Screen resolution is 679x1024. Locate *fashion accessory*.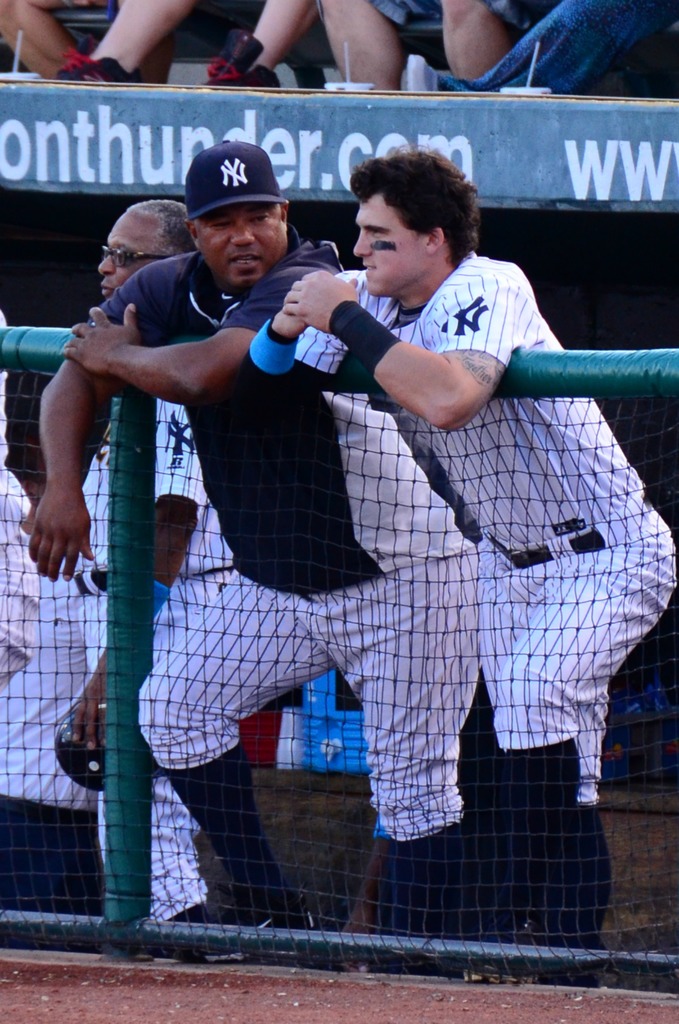
(left=183, top=138, right=286, bottom=222).
